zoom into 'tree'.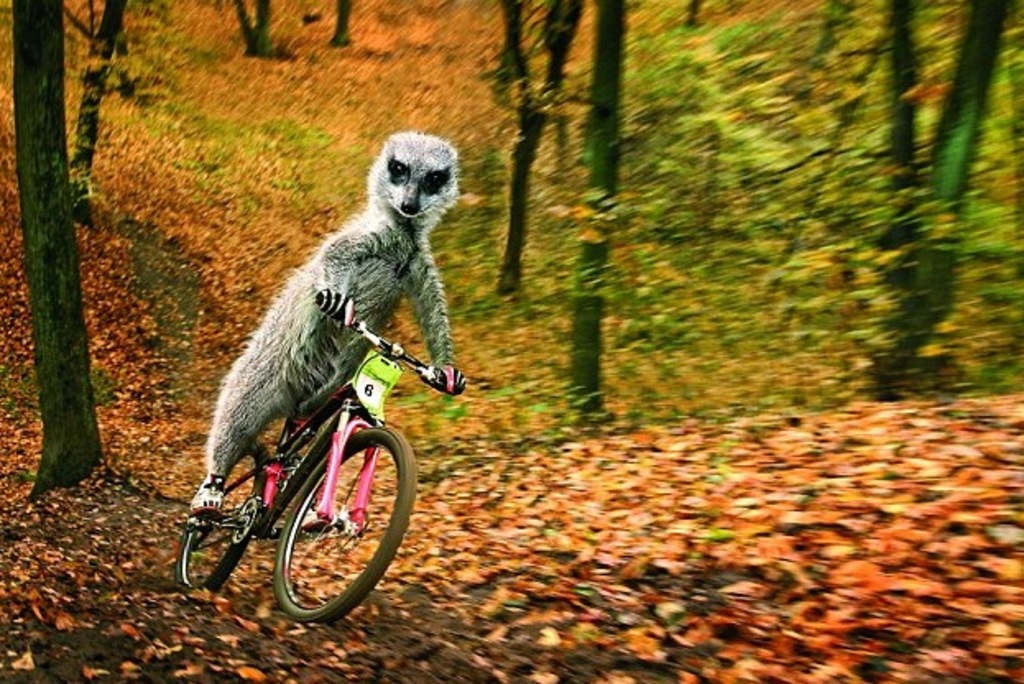
Zoom target: region(12, 0, 104, 500).
